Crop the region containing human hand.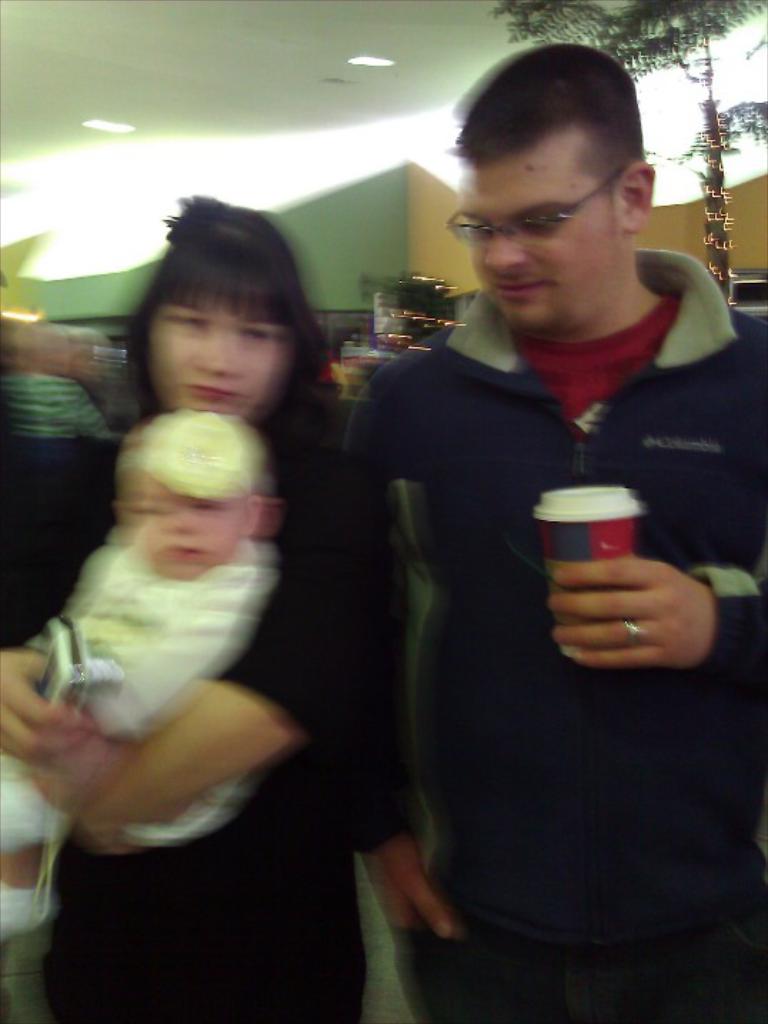
Crop region: 0 646 93 766.
